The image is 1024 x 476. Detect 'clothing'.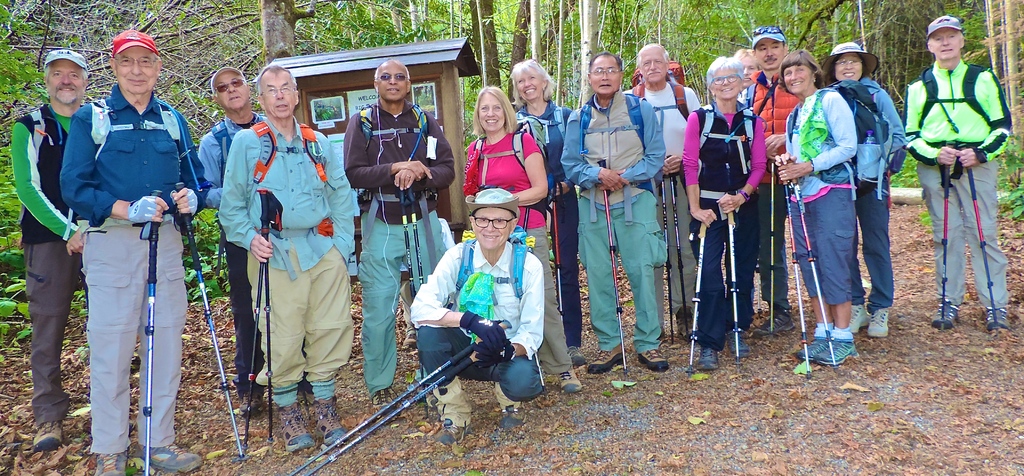
Detection: [x1=10, y1=101, x2=85, y2=425].
